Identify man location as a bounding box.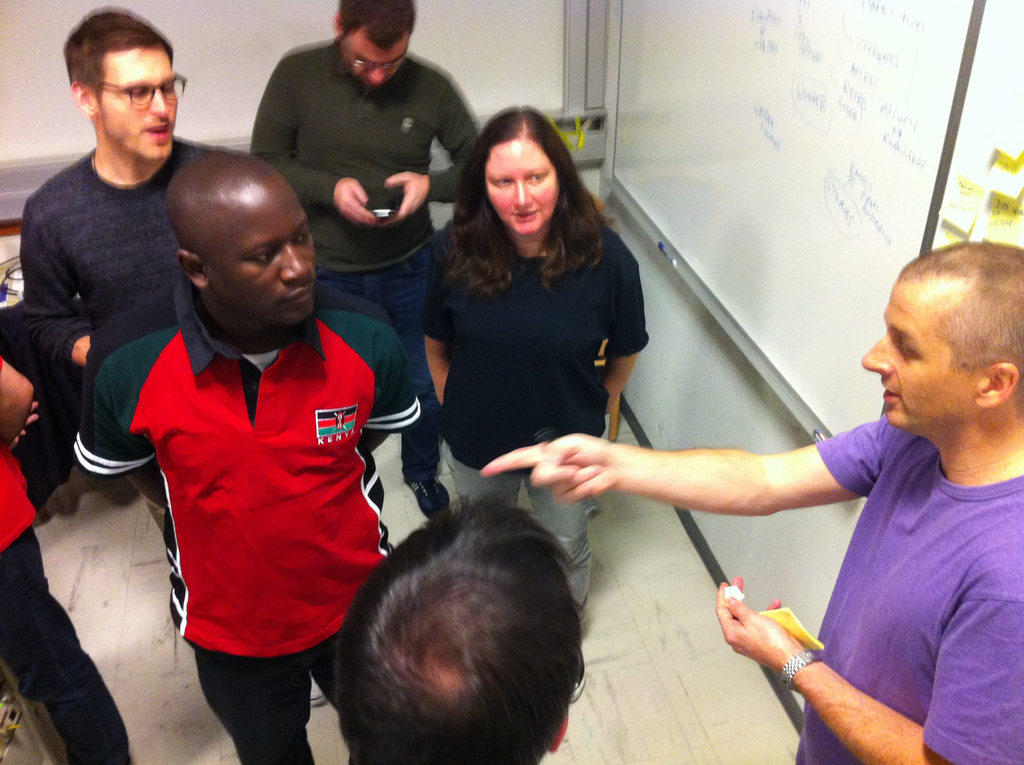
locate(248, 0, 484, 519).
